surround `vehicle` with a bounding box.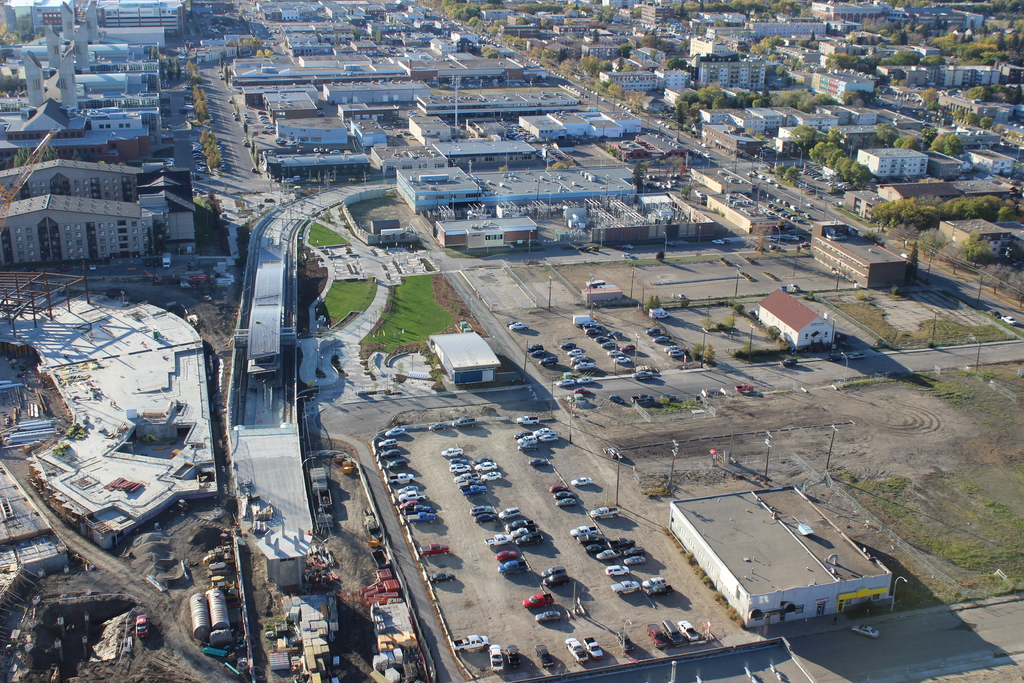
585 635 610 656.
